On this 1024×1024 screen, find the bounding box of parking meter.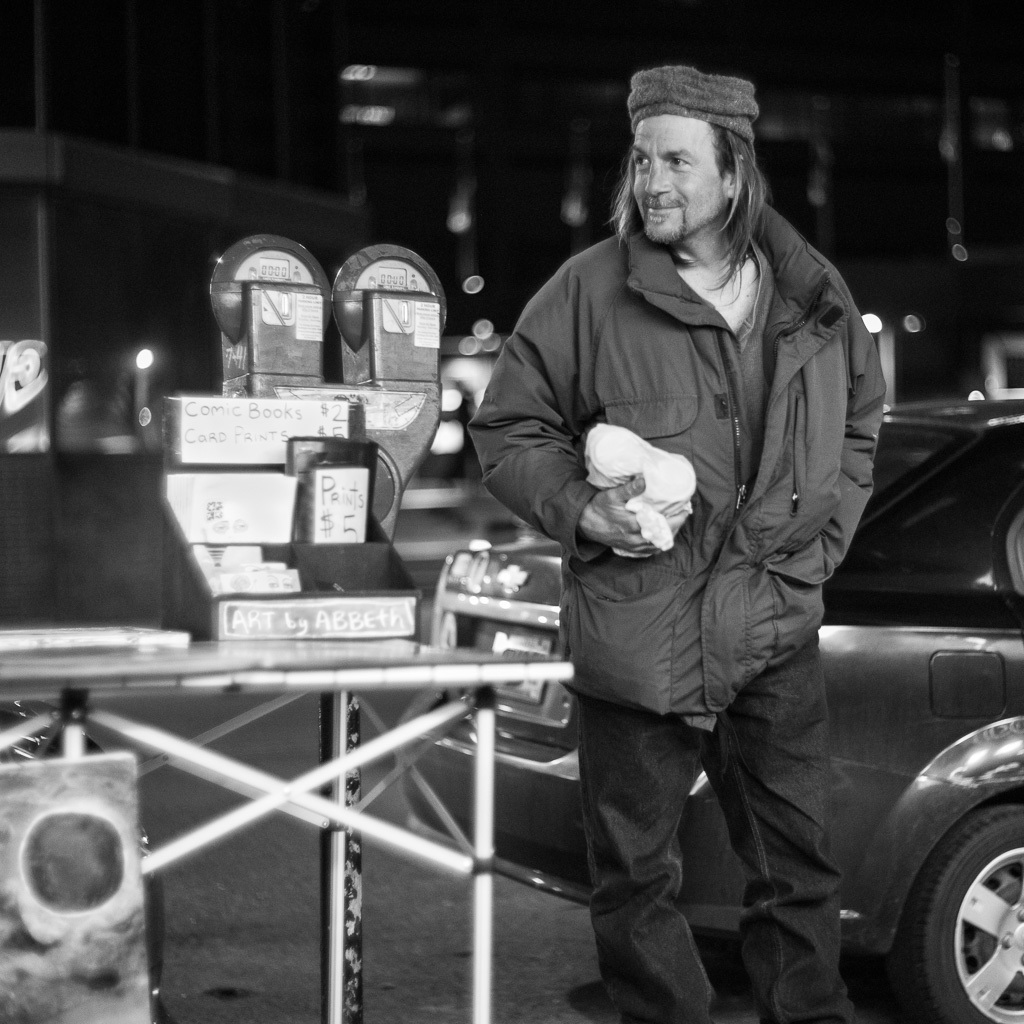
Bounding box: select_region(203, 226, 449, 390).
